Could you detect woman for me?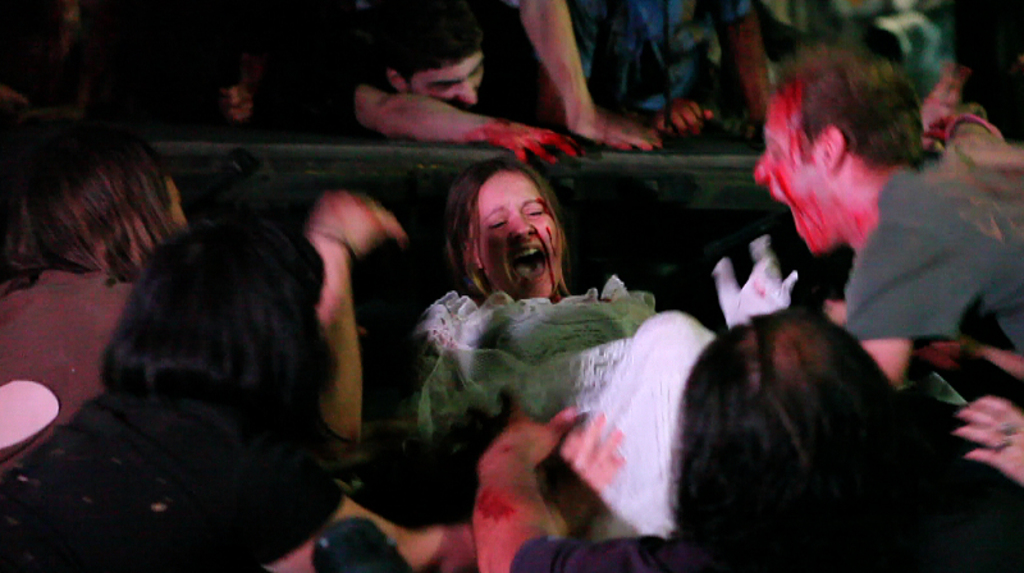
Detection result: (left=0, top=123, right=413, bottom=472).
